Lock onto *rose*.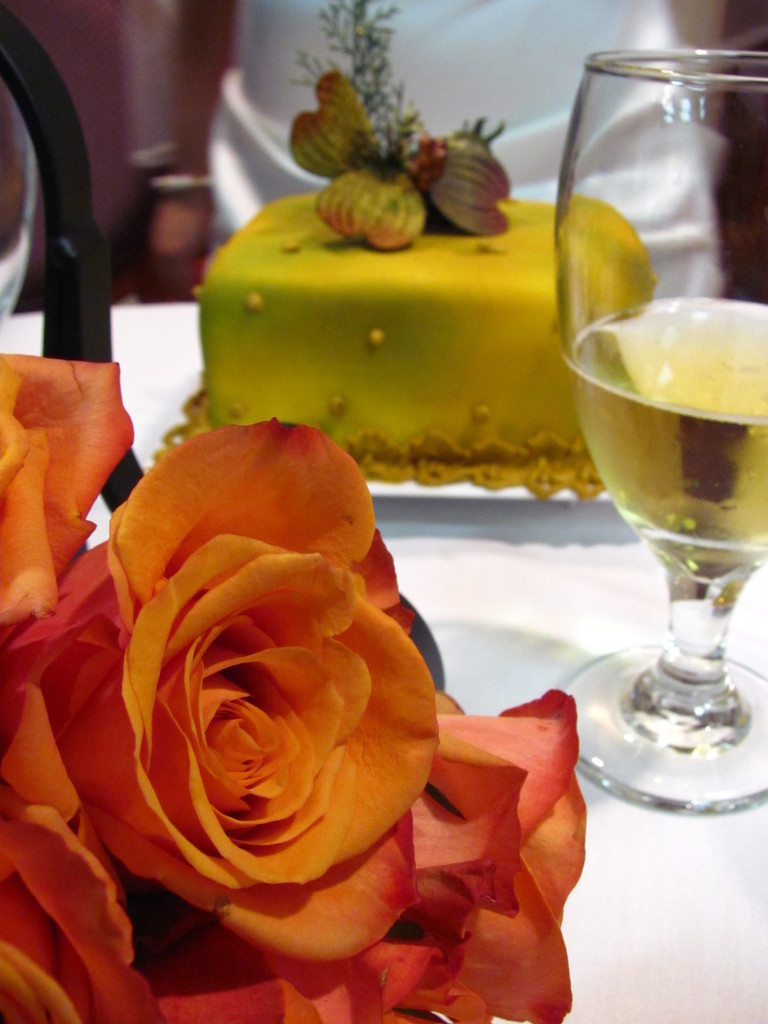
Locked: <box>136,927,442,1023</box>.
